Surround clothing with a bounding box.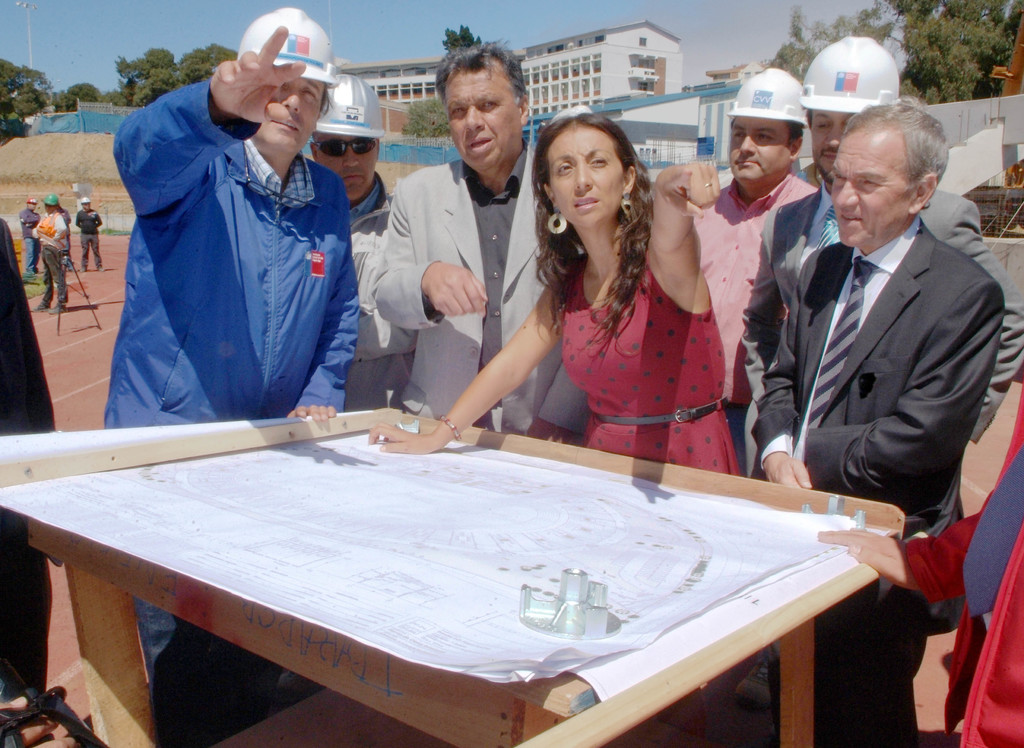
select_region(75, 203, 109, 266).
